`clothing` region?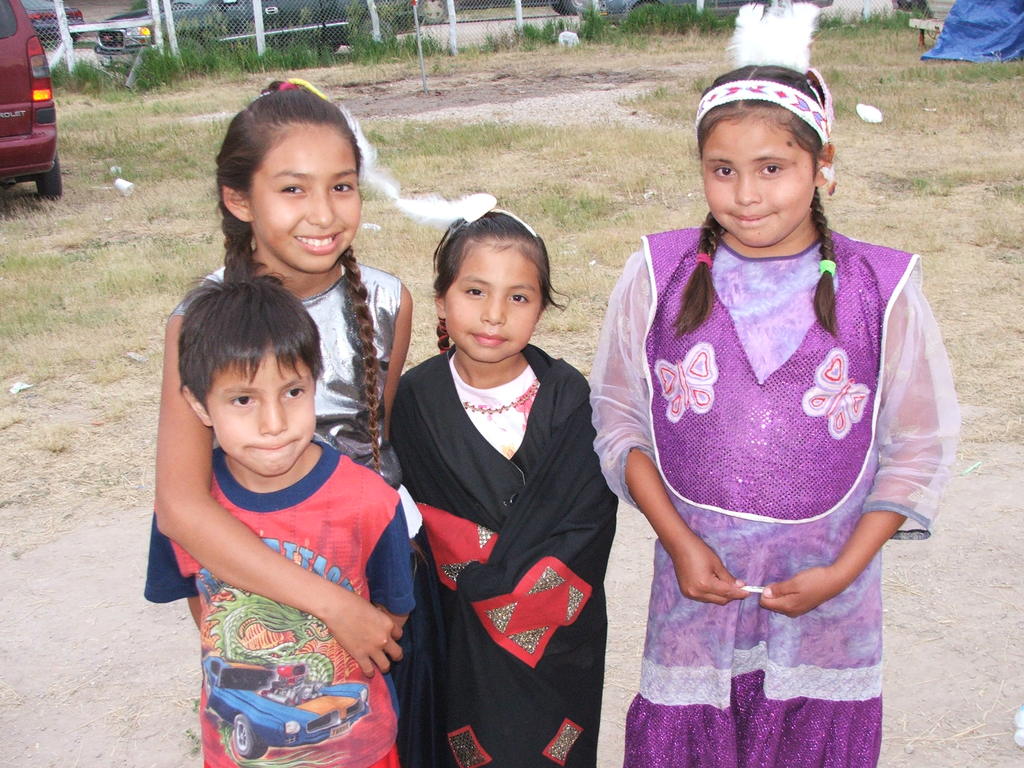
left=160, top=259, right=408, bottom=497
